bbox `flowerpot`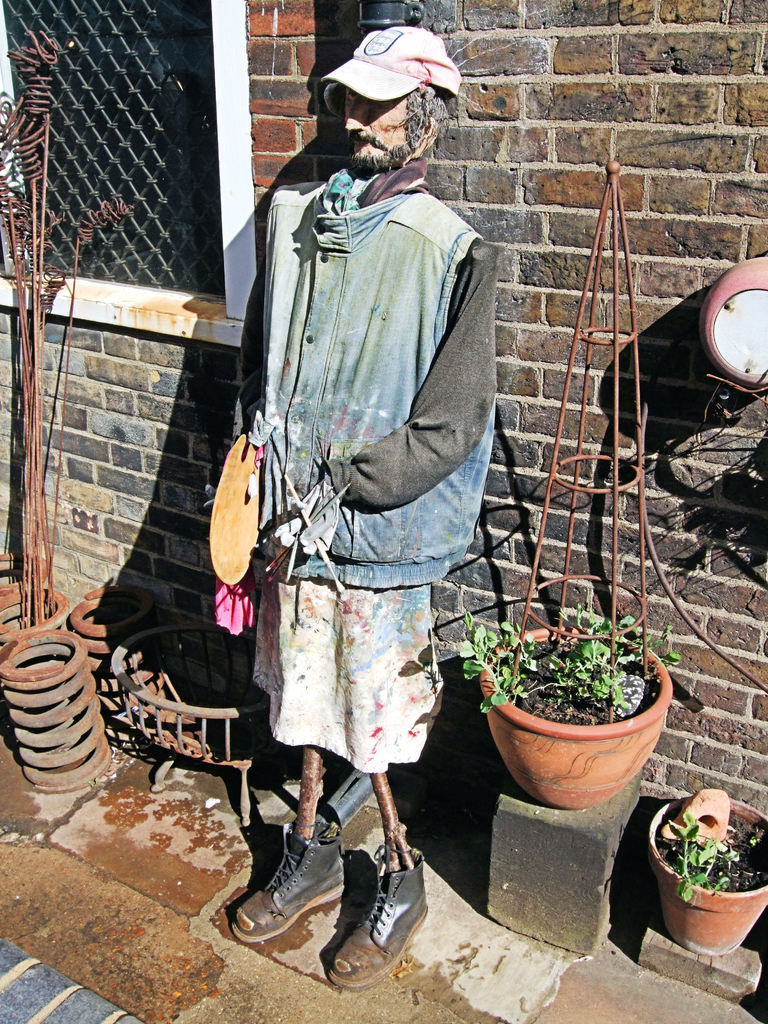
bbox(474, 623, 676, 815)
